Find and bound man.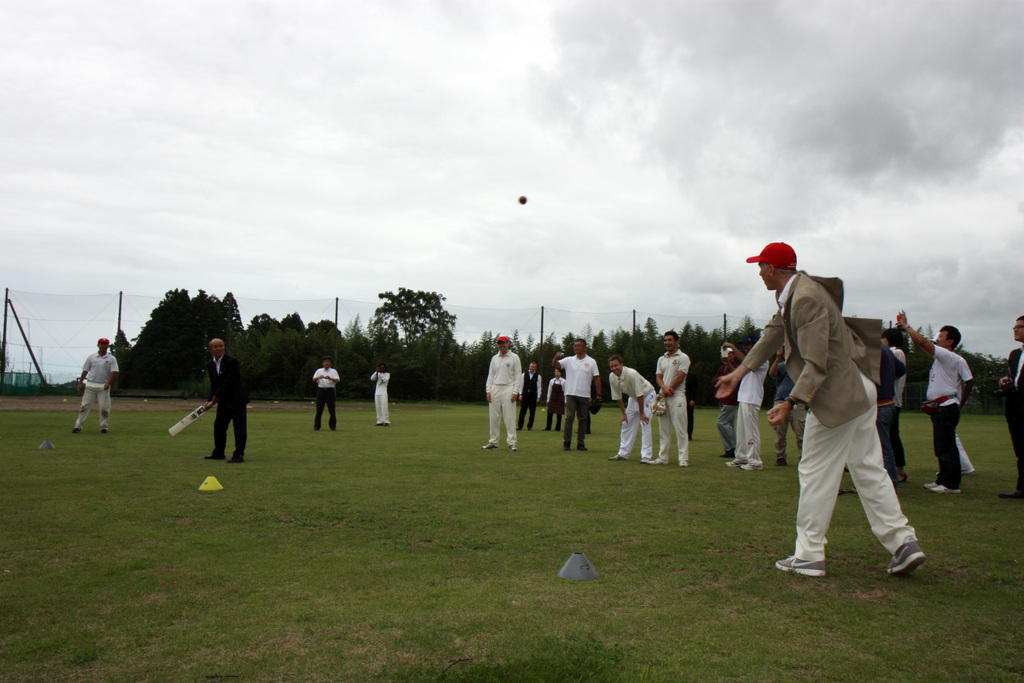
Bound: <bbox>200, 342, 252, 468</bbox>.
